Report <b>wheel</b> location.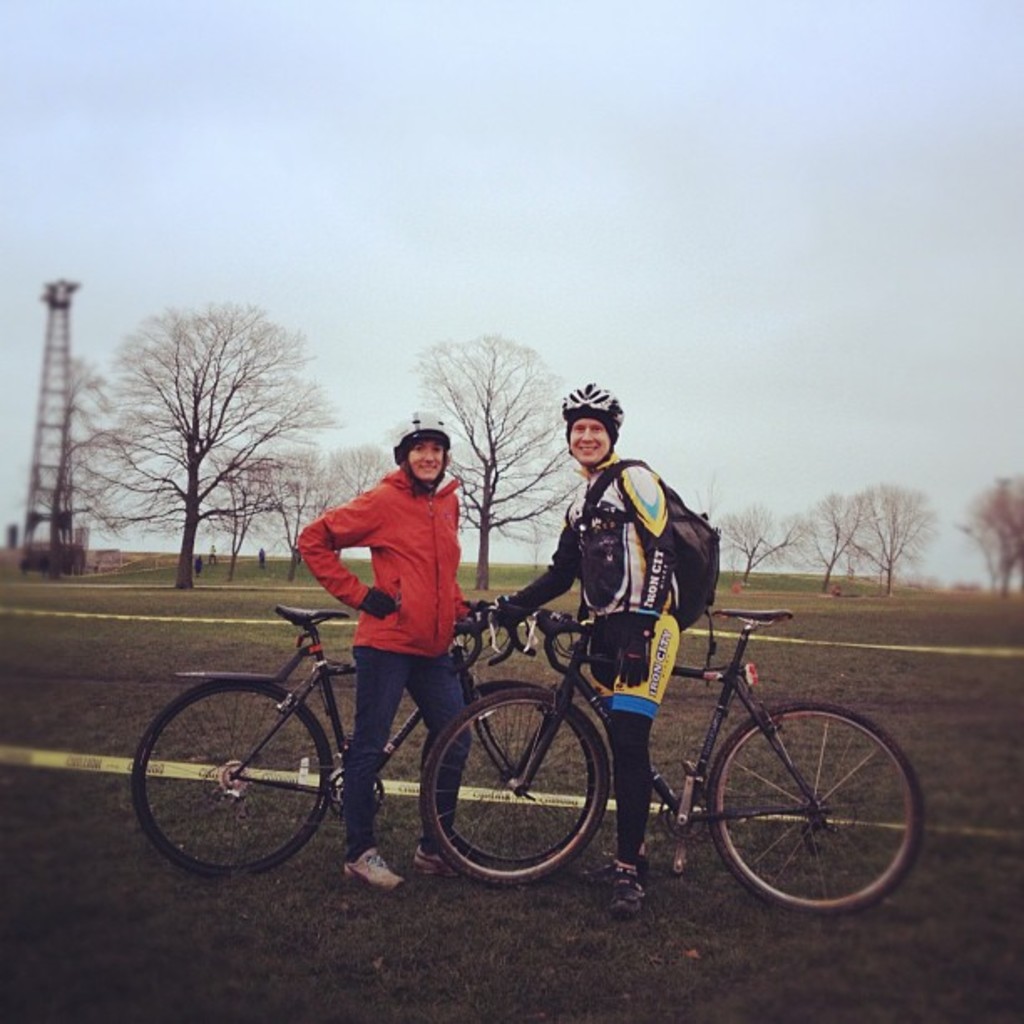
Report: (x1=713, y1=698, x2=919, y2=917).
